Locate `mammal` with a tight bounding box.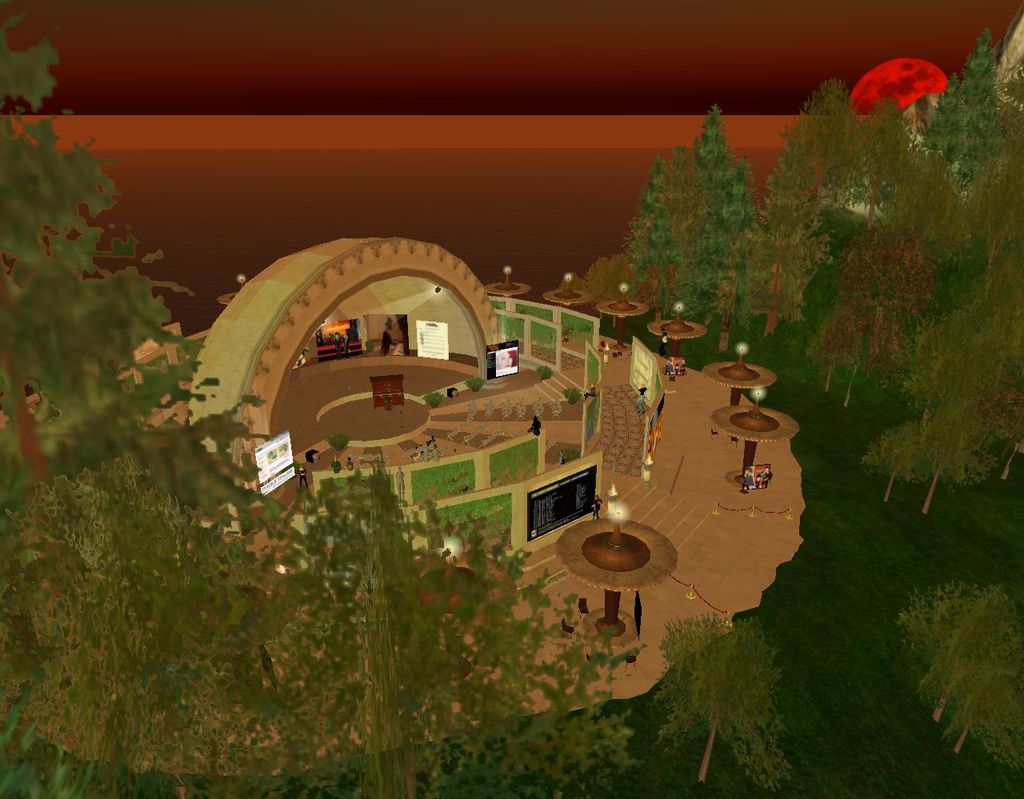
box(527, 415, 542, 436).
